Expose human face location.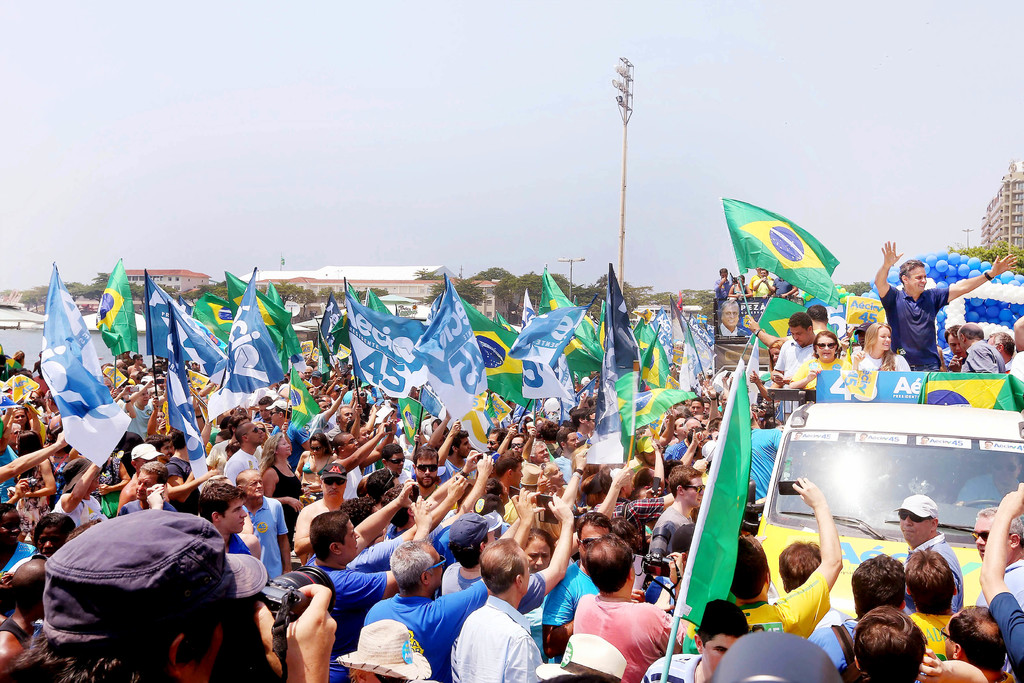
Exposed at x1=301 y1=366 x2=311 y2=379.
